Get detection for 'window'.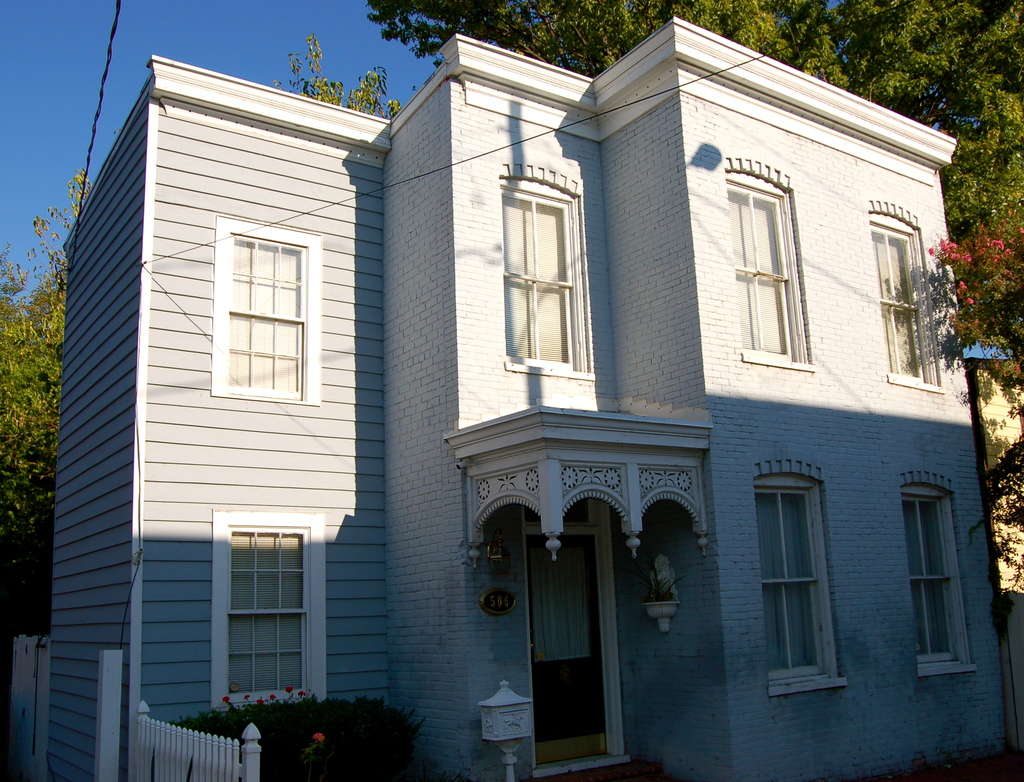
Detection: [x1=498, y1=184, x2=600, y2=385].
